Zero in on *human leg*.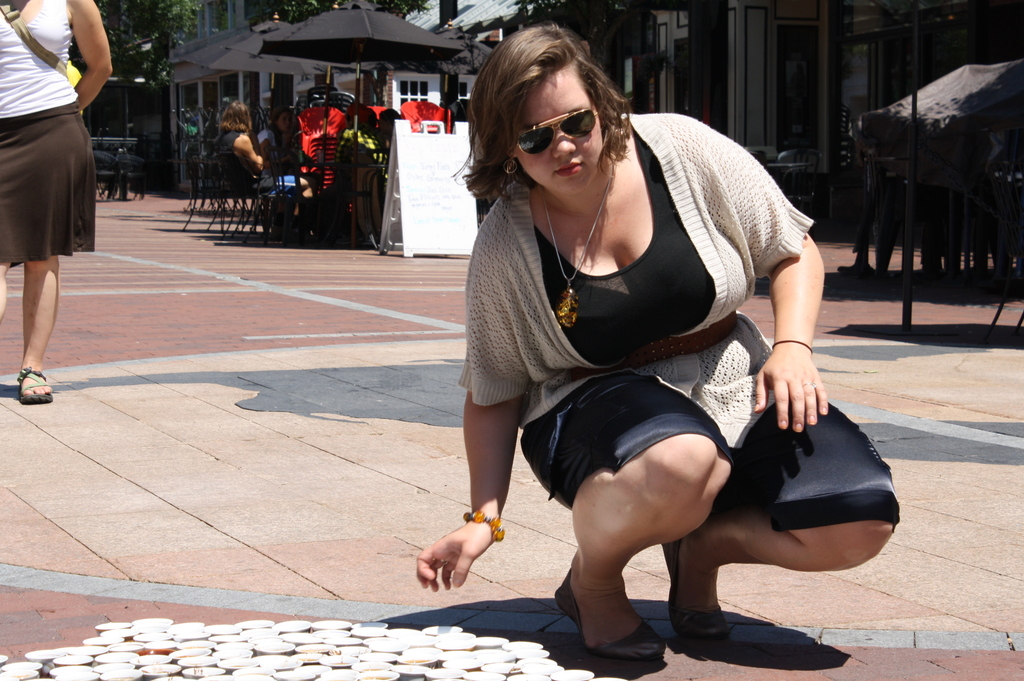
Zeroed in: detection(518, 365, 732, 663).
